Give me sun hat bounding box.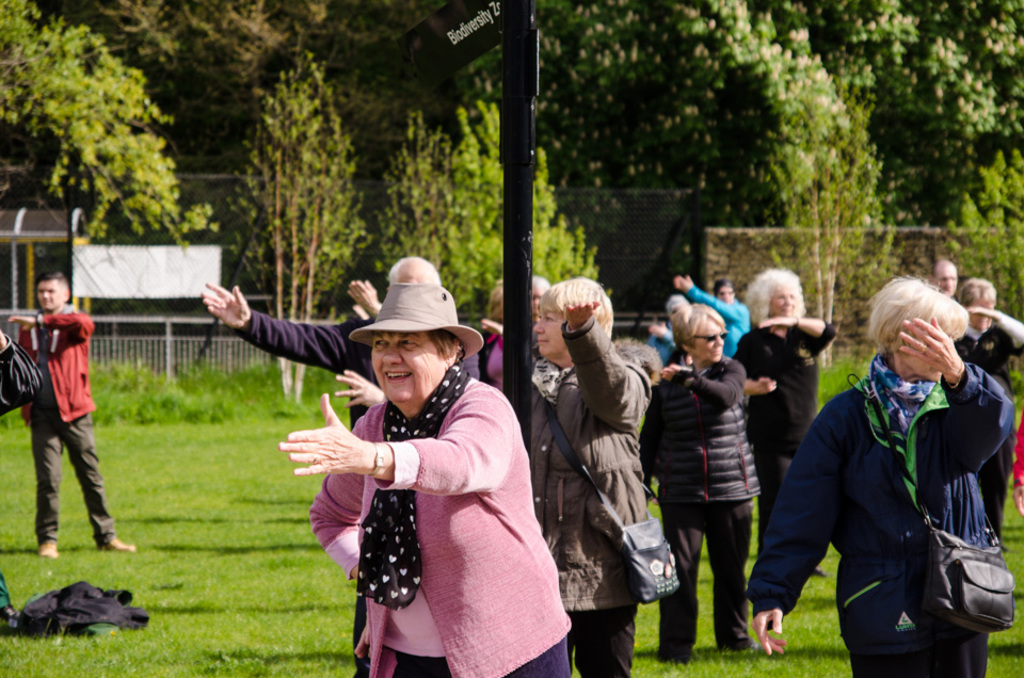
343,278,489,360.
